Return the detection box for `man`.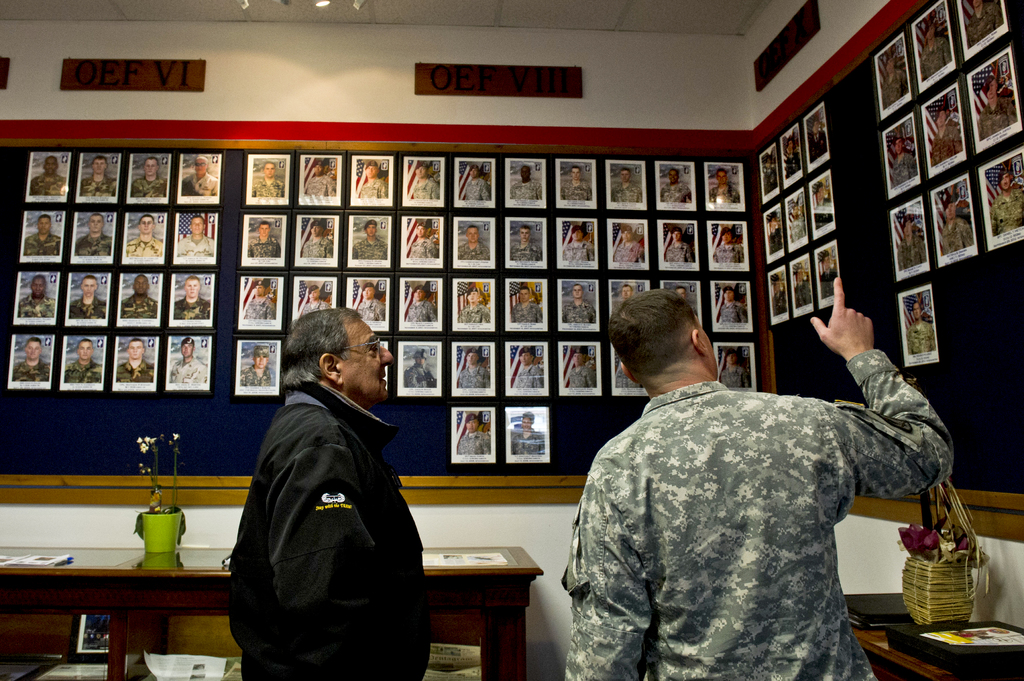
<box>570,349,598,389</box>.
